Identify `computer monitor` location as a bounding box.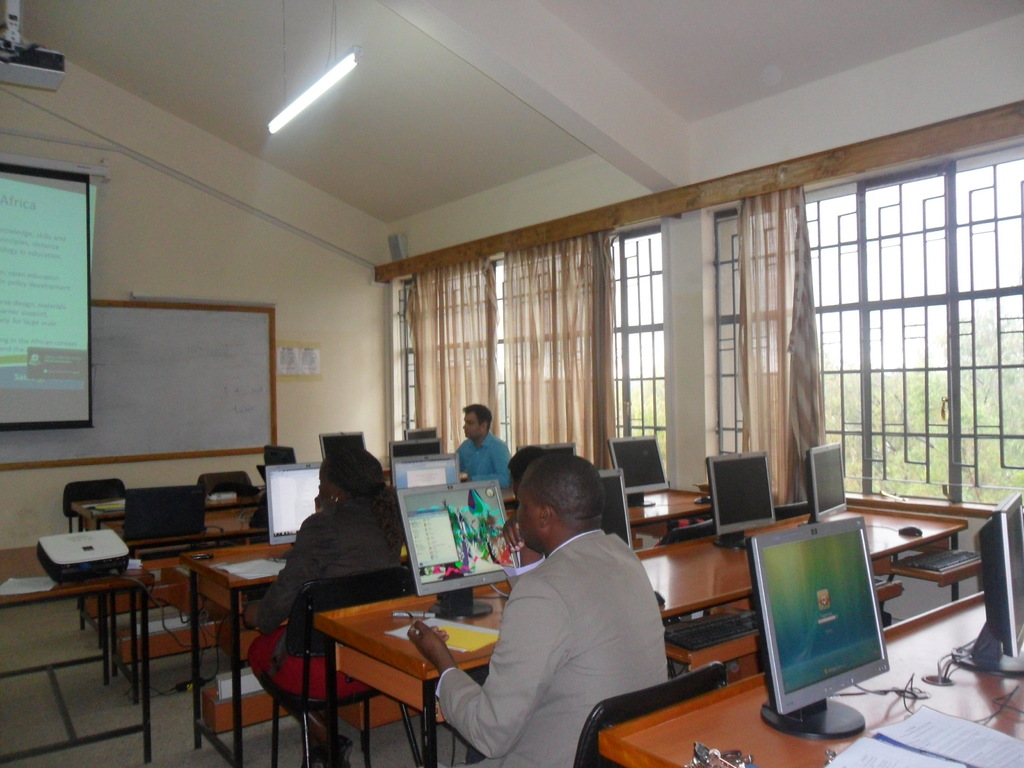
box=[394, 480, 525, 623].
